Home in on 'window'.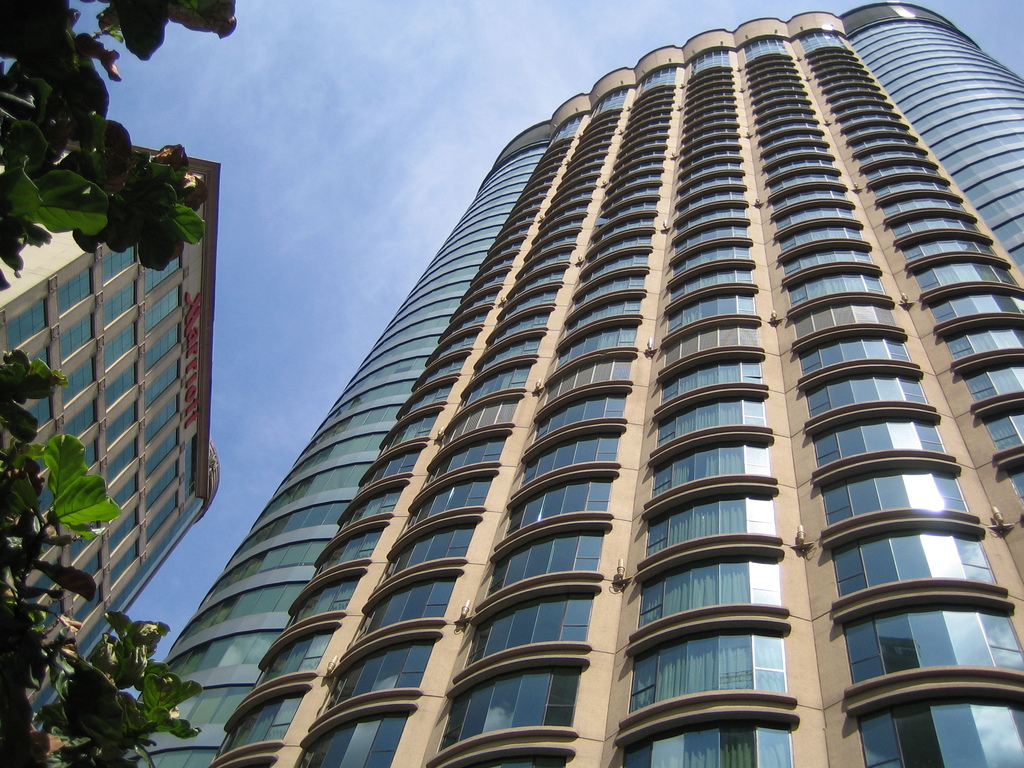
Homed in at 144,394,182,447.
